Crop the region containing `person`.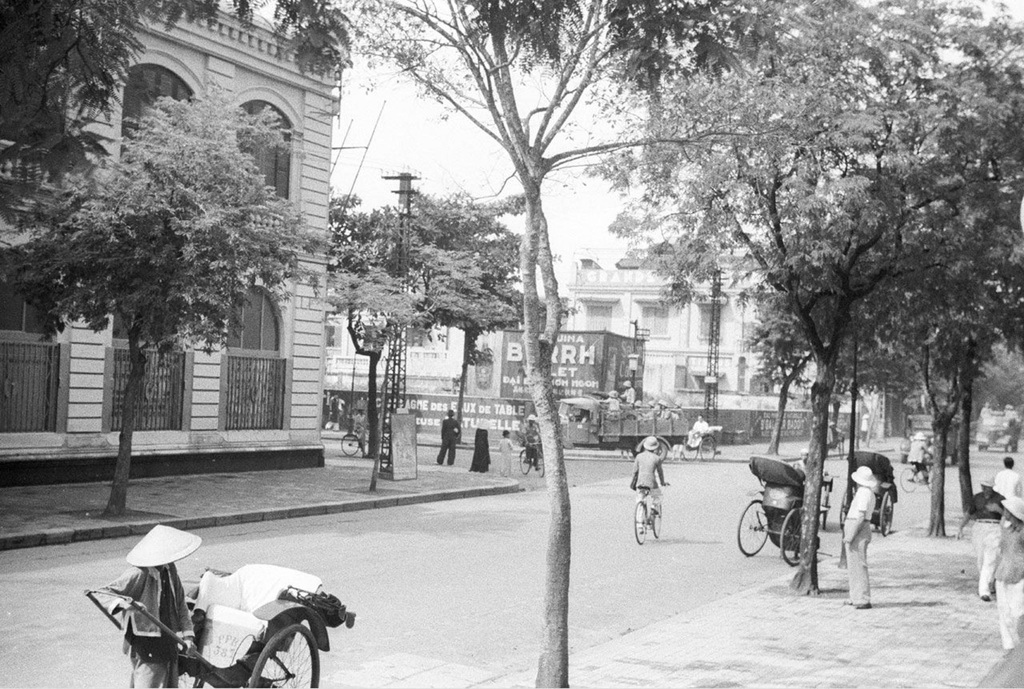
Crop region: select_region(902, 422, 935, 483).
